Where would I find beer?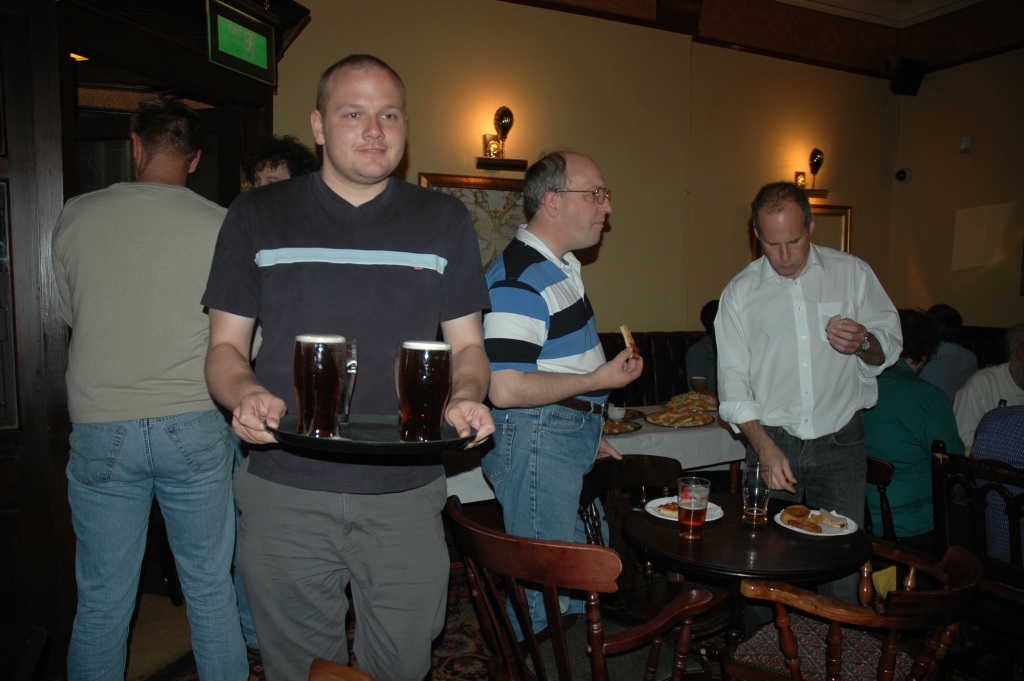
At (left=296, top=330, right=348, bottom=437).
